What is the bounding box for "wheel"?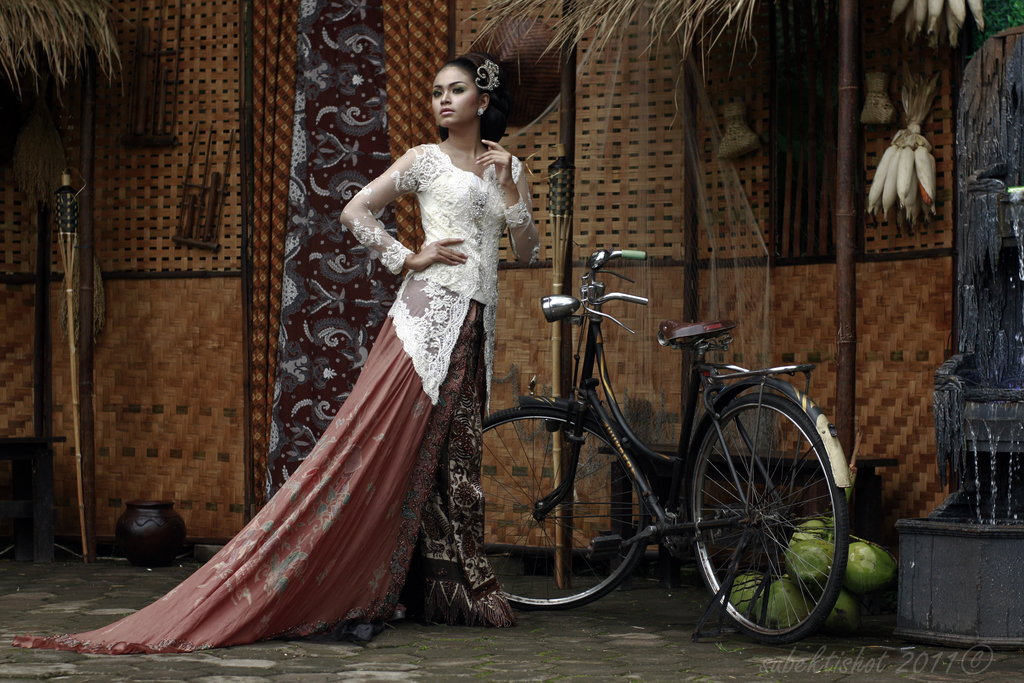
701:379:839:658.
